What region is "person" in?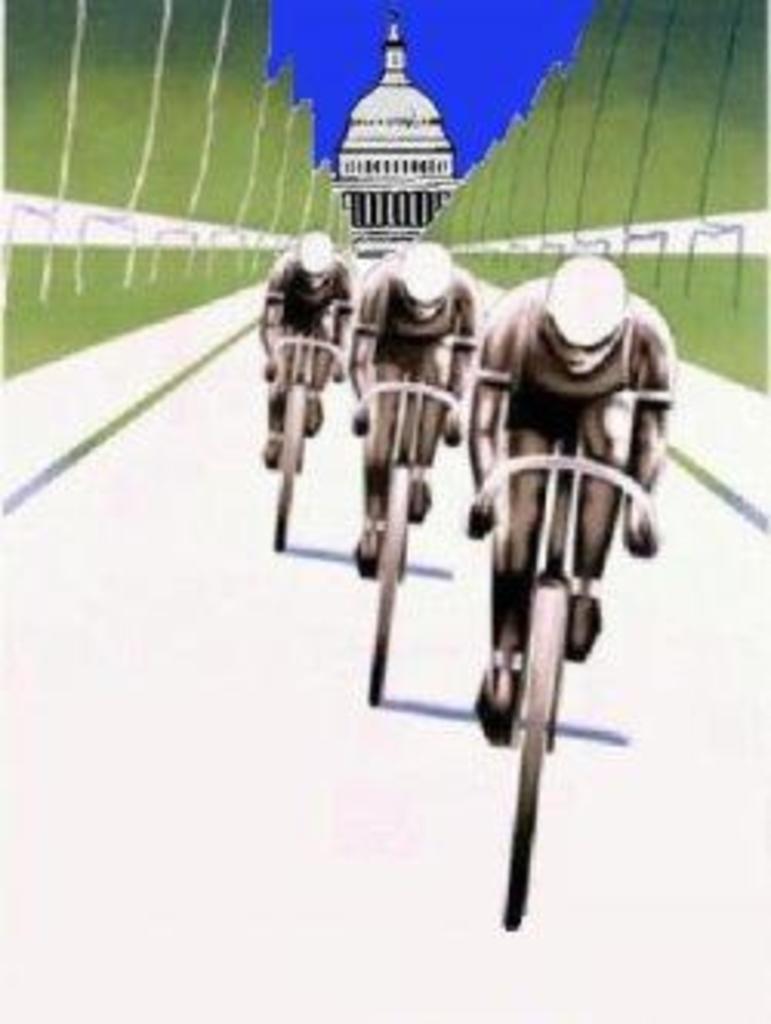
select_region(456, 250, 678, 749).
